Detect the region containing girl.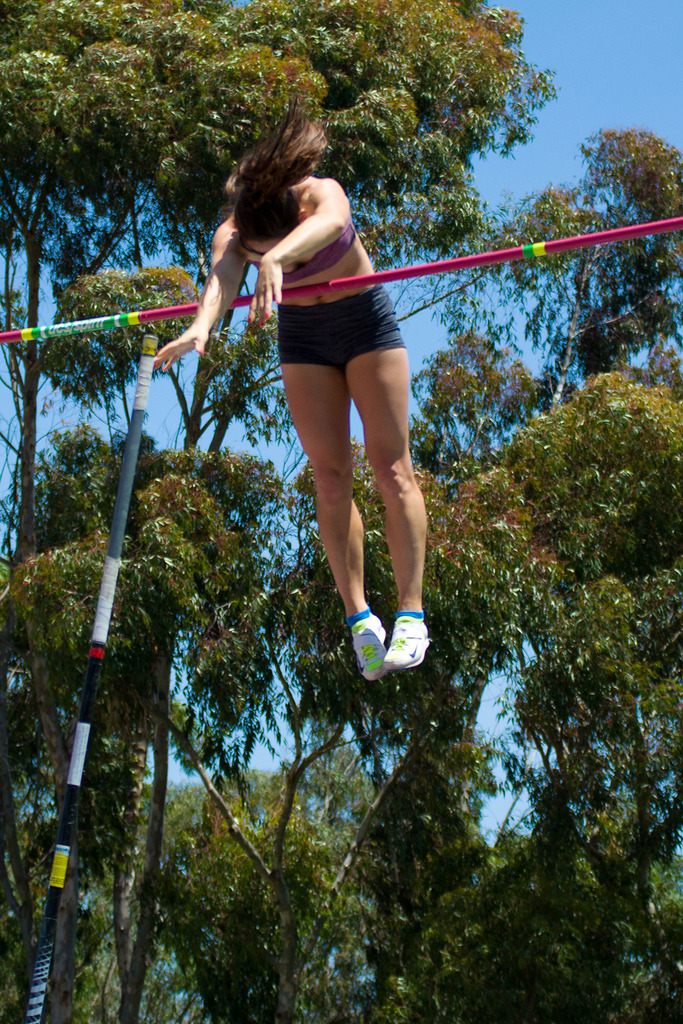
(150, 99, 434, 683).
